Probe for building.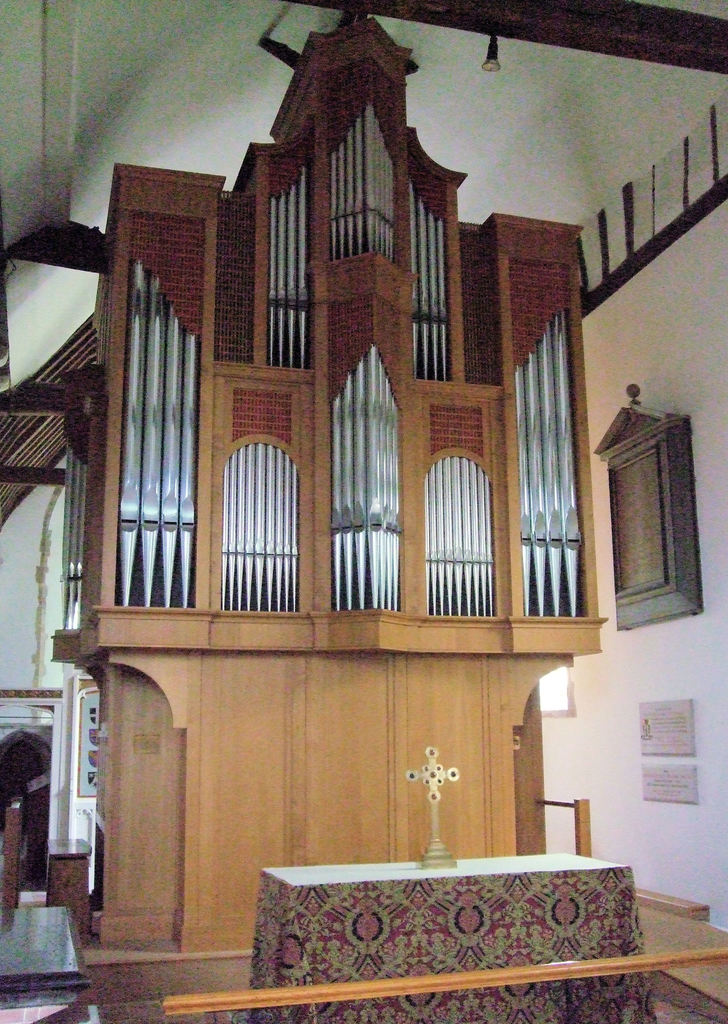
Probe result: (0, 0, 727, 1021).
